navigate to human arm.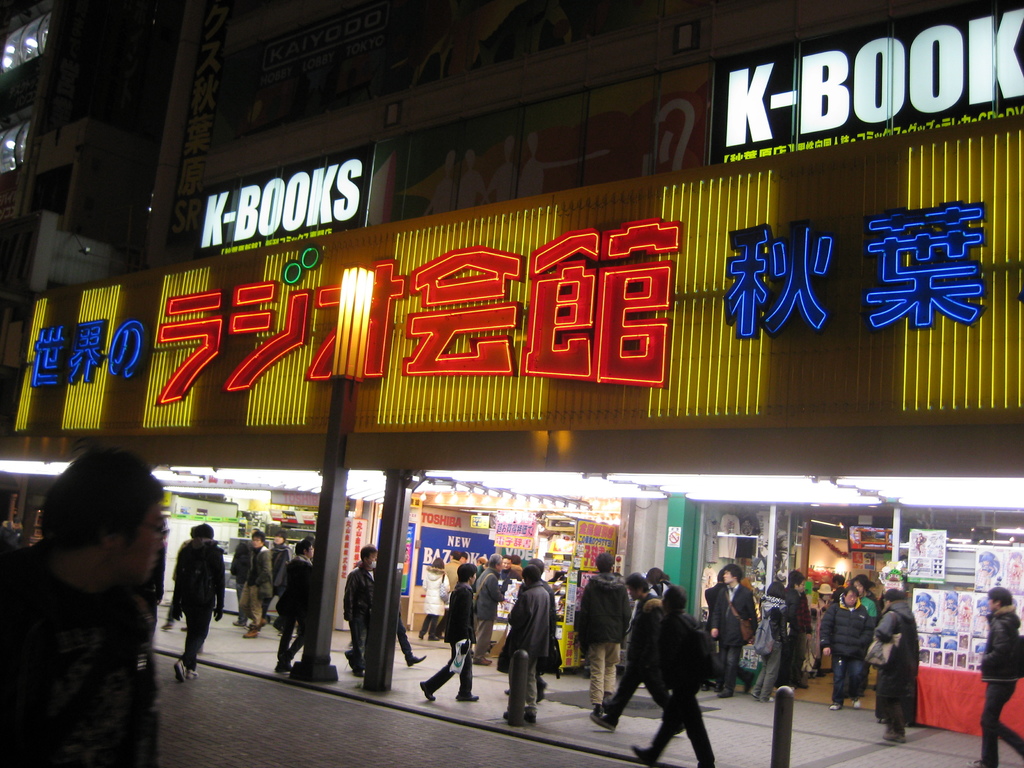
Navigation target: <region>702, 585, 723, 638</region>.
